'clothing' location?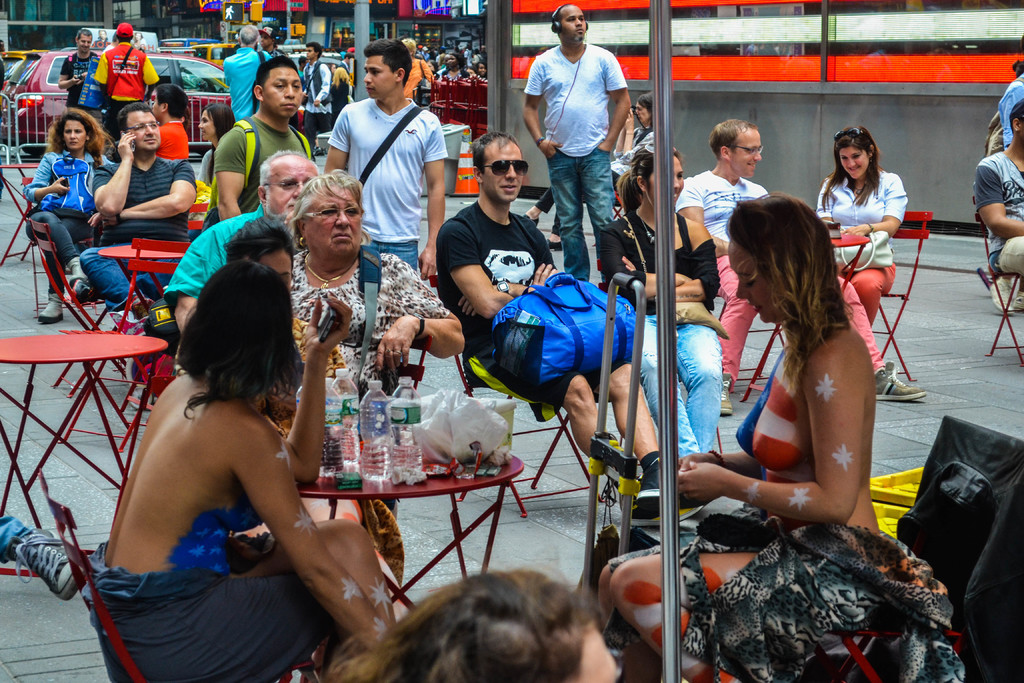
x1=435, y1=188, x2=631, y2=422
